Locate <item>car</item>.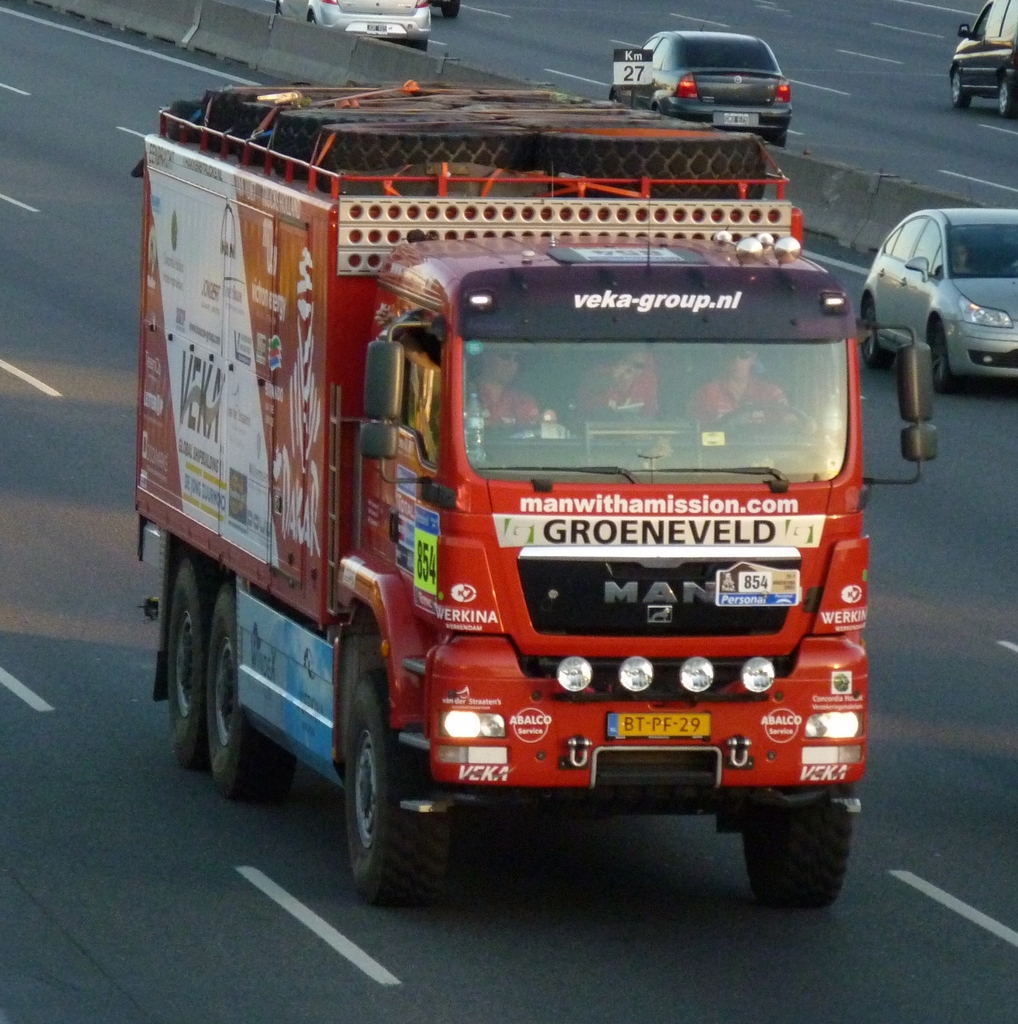
Bounding box: 309,0,430,49.
